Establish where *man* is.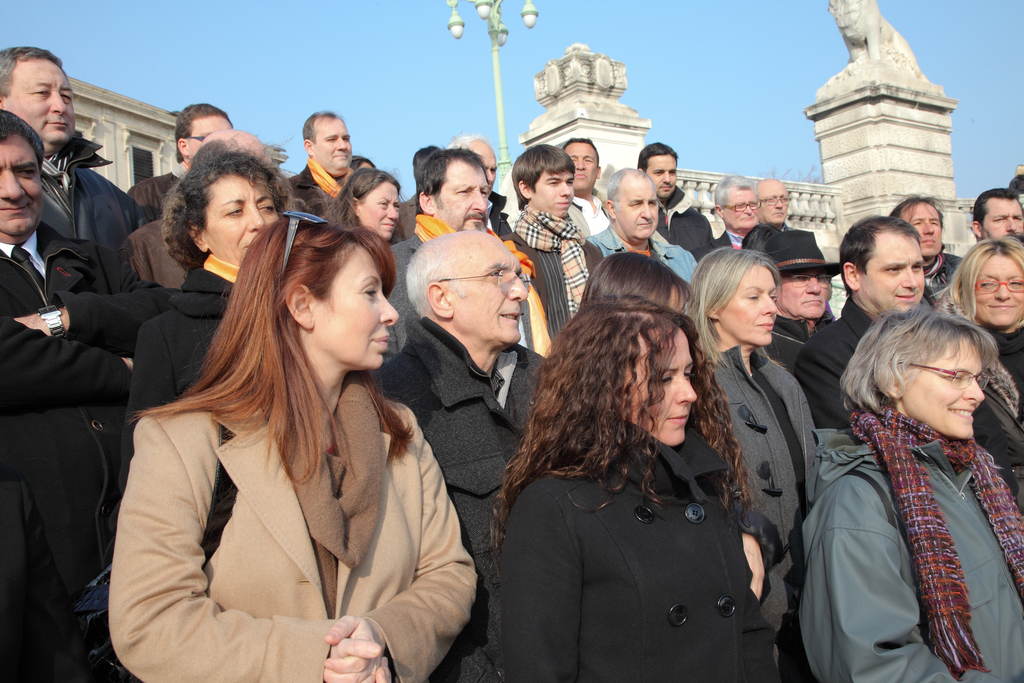
Established at l=0, t=45, r=148, b=290.
